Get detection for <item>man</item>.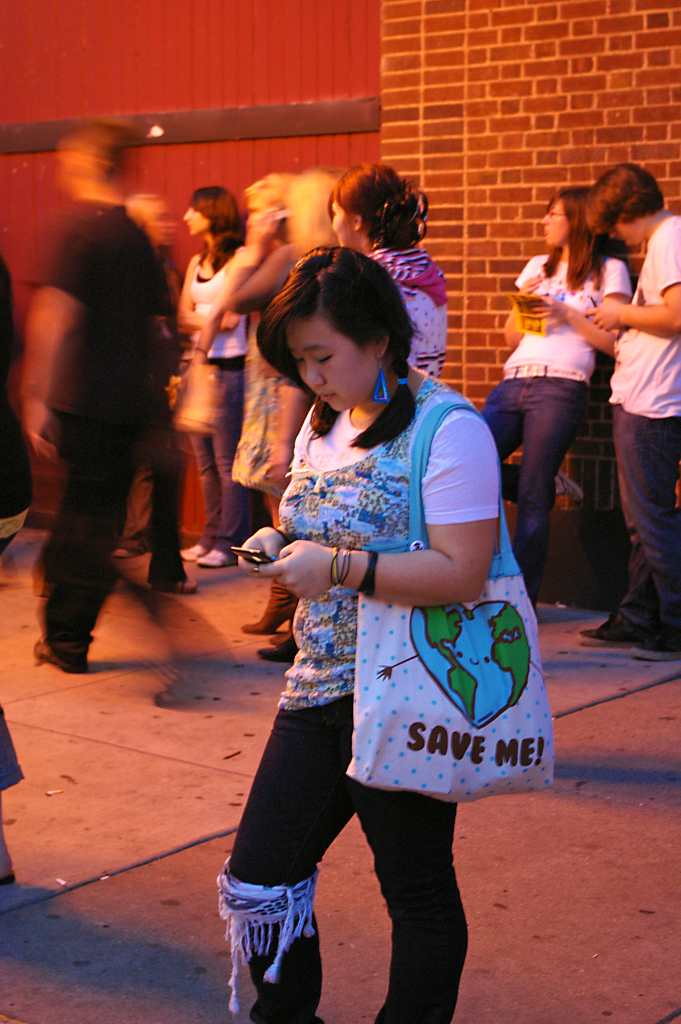
Detection: box=[22, 124, 198, 675].
